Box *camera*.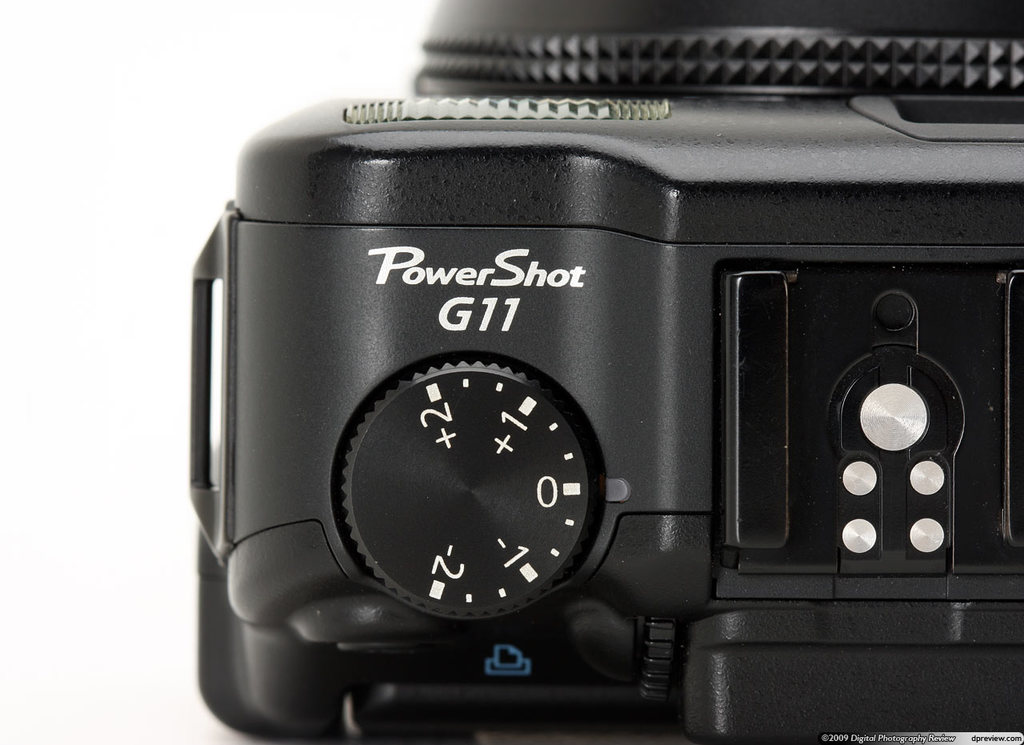
l=194, t=2, r=1023, b=744.
